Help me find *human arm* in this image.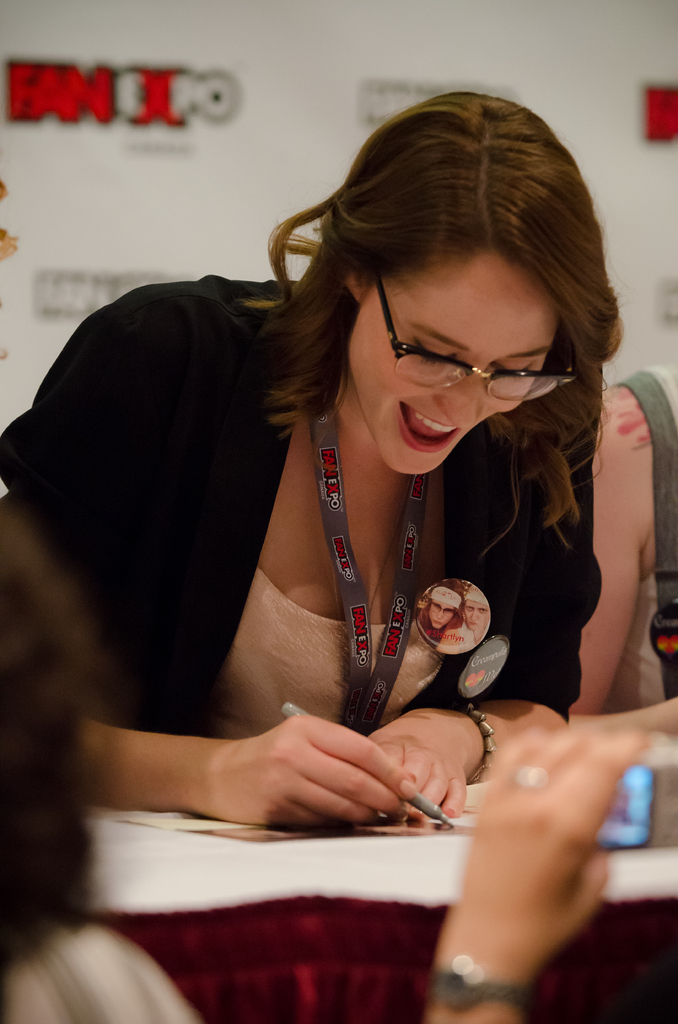
Found it: (424, 717, 657, 1023).
